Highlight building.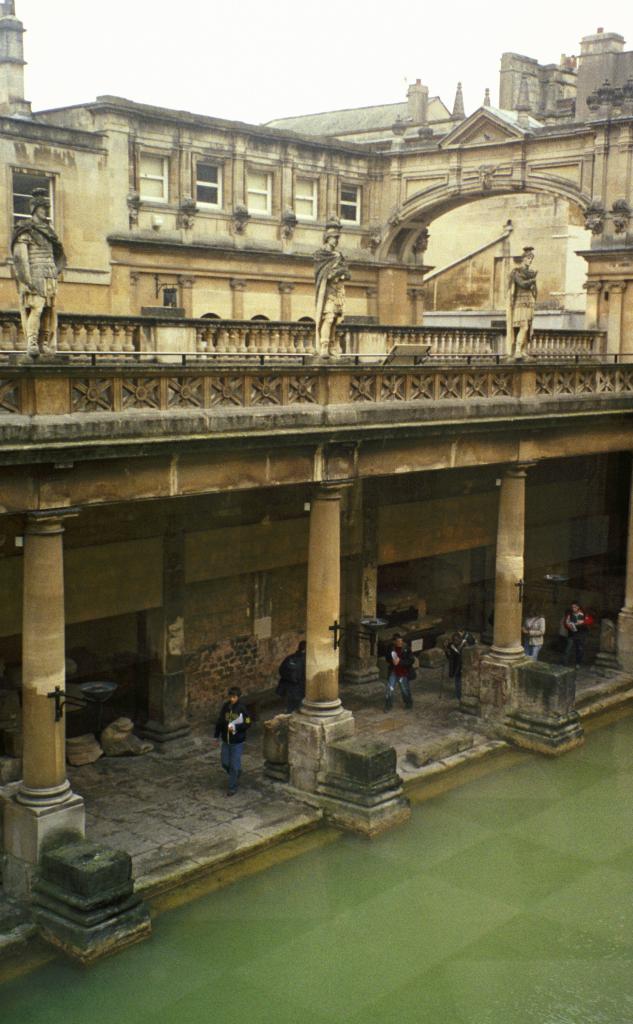
Highlighted region: 4/0/632/1000.
